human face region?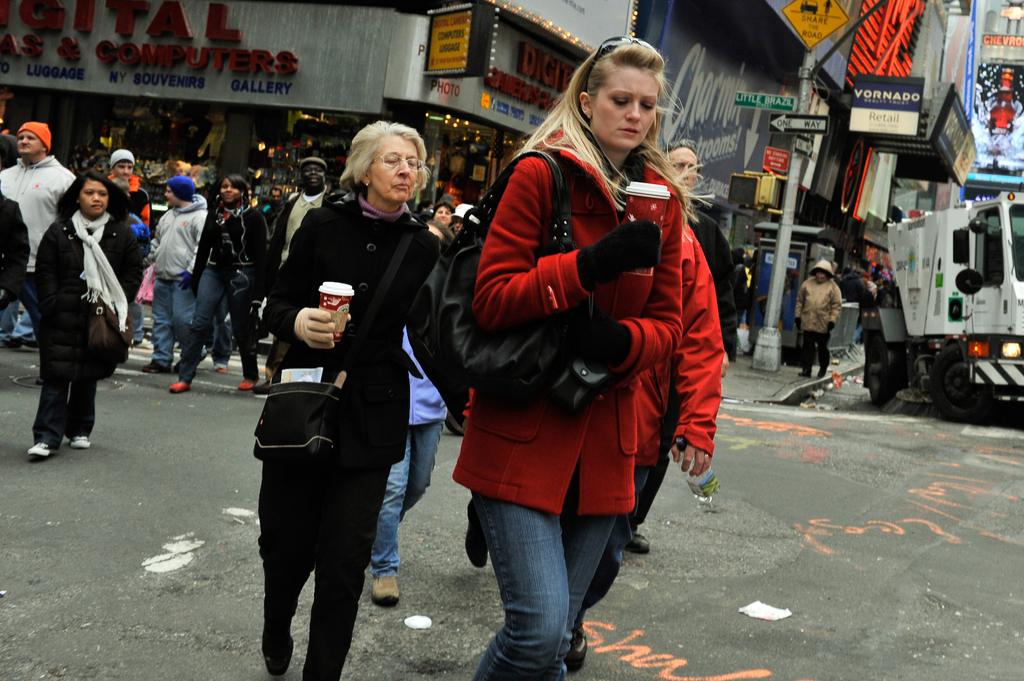
(x1=114, y1=159, x2=134, y2=180)
